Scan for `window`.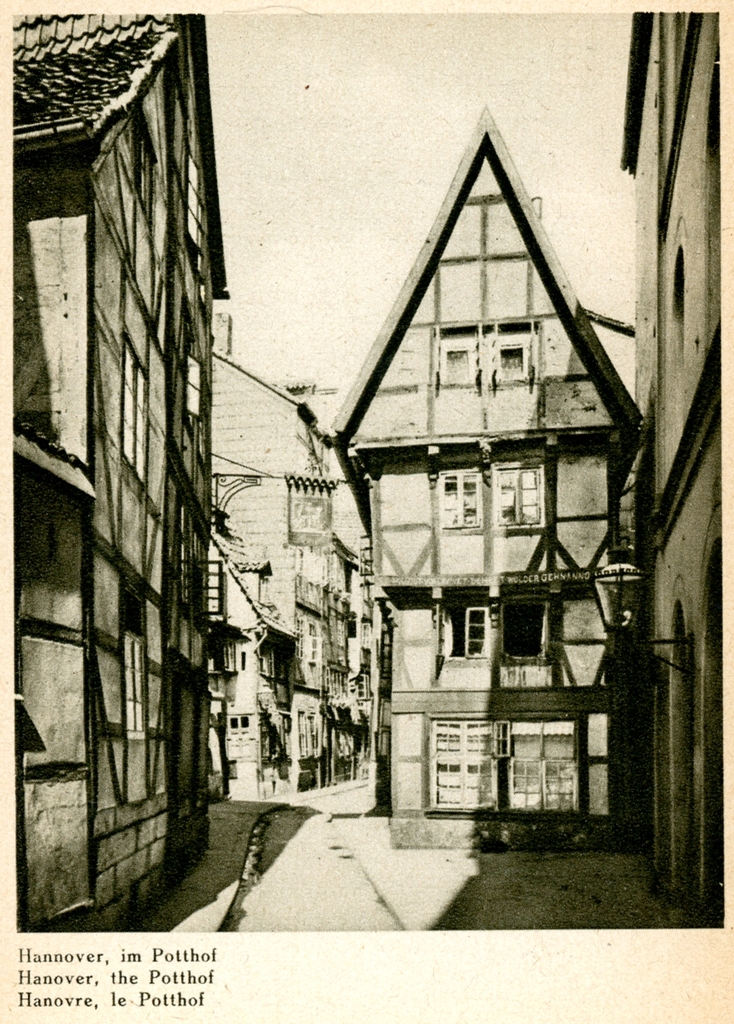
Scan result: 442,600,486,656.
